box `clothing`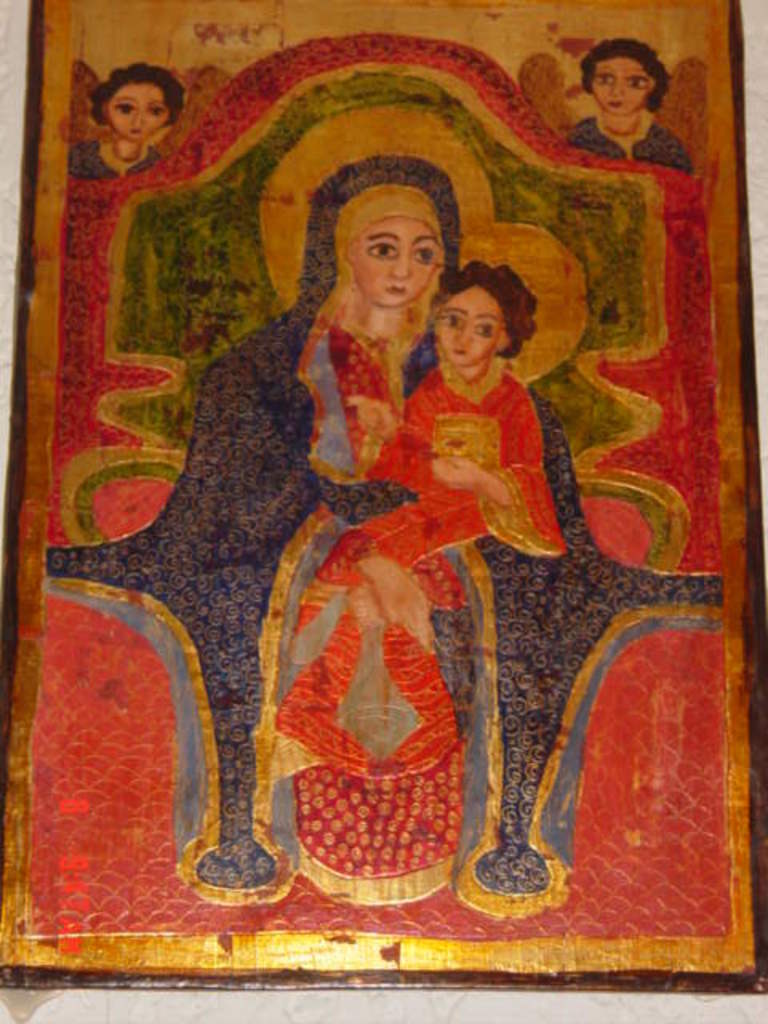
bbox=(78, 157, 709, 883)
